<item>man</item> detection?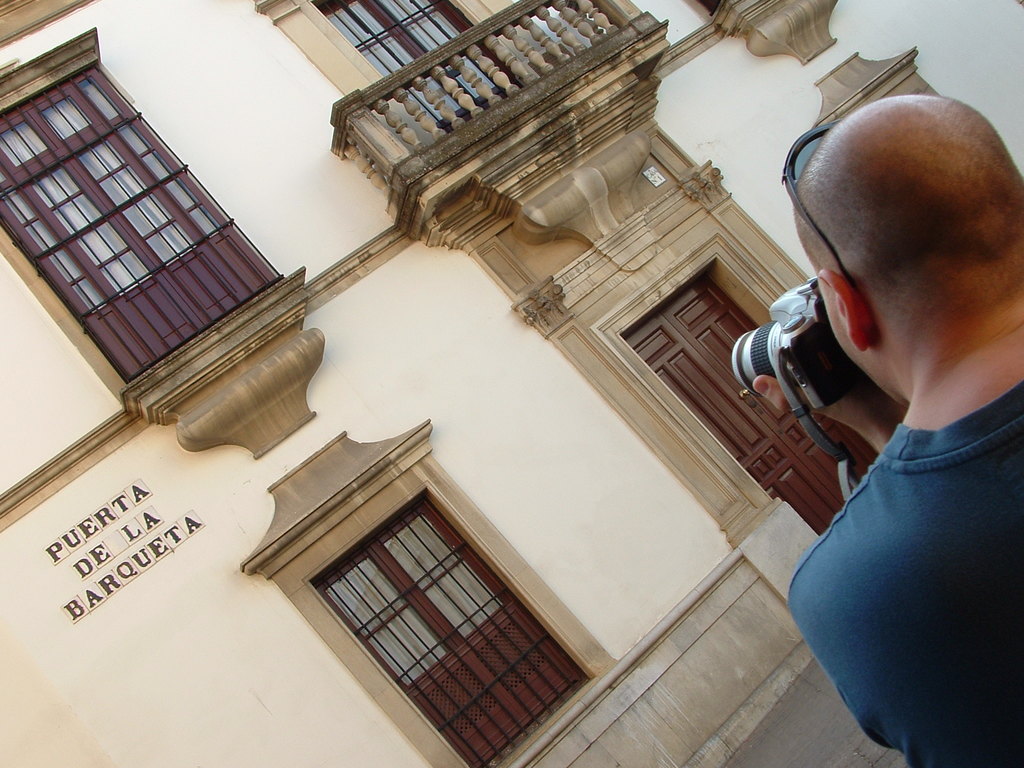
<bbox>724, 74, 1023, 736</bbox>
